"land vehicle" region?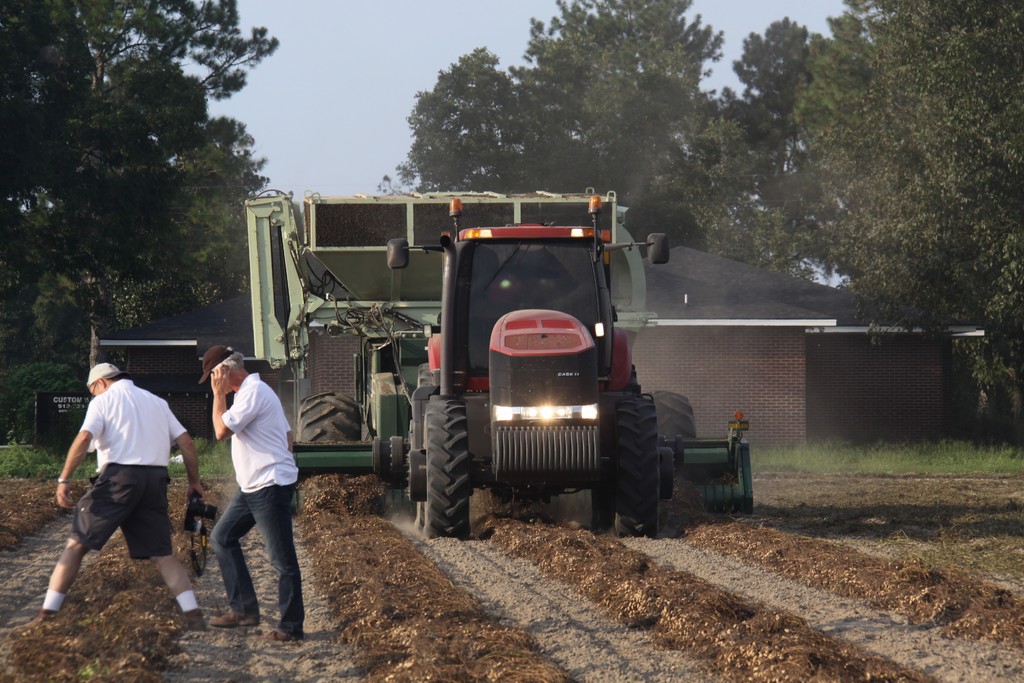
<bbox>192, 190, 732, 532</bbox>
